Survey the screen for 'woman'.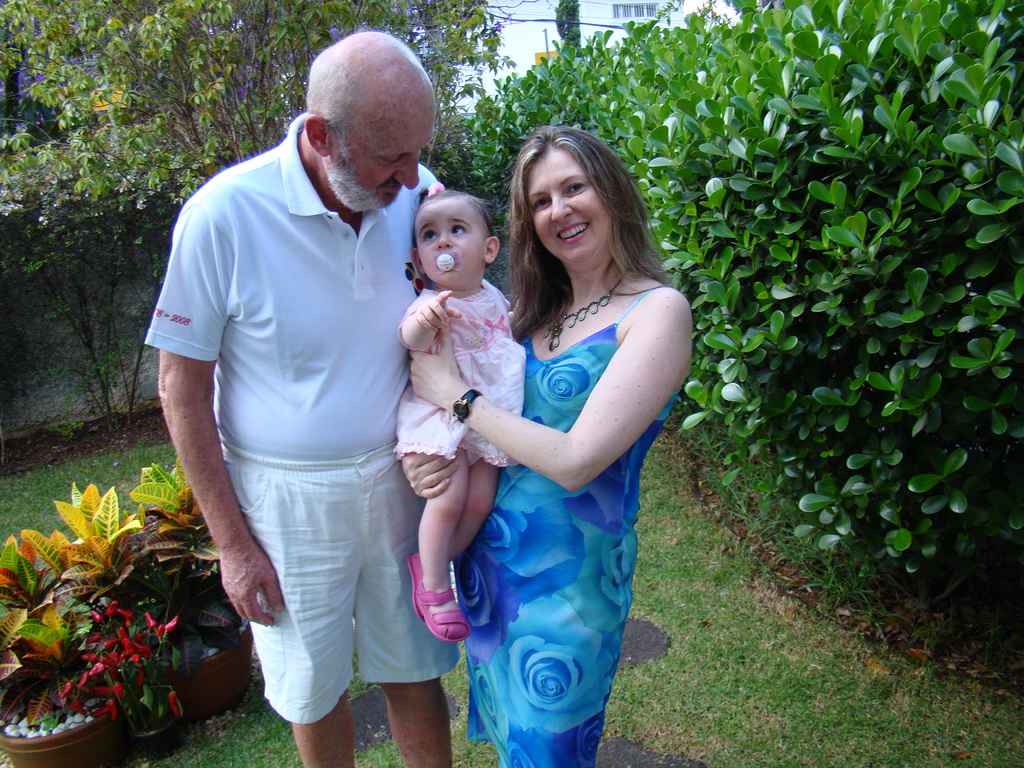
Survey found: bbox=[435, 135, 692, 758].
